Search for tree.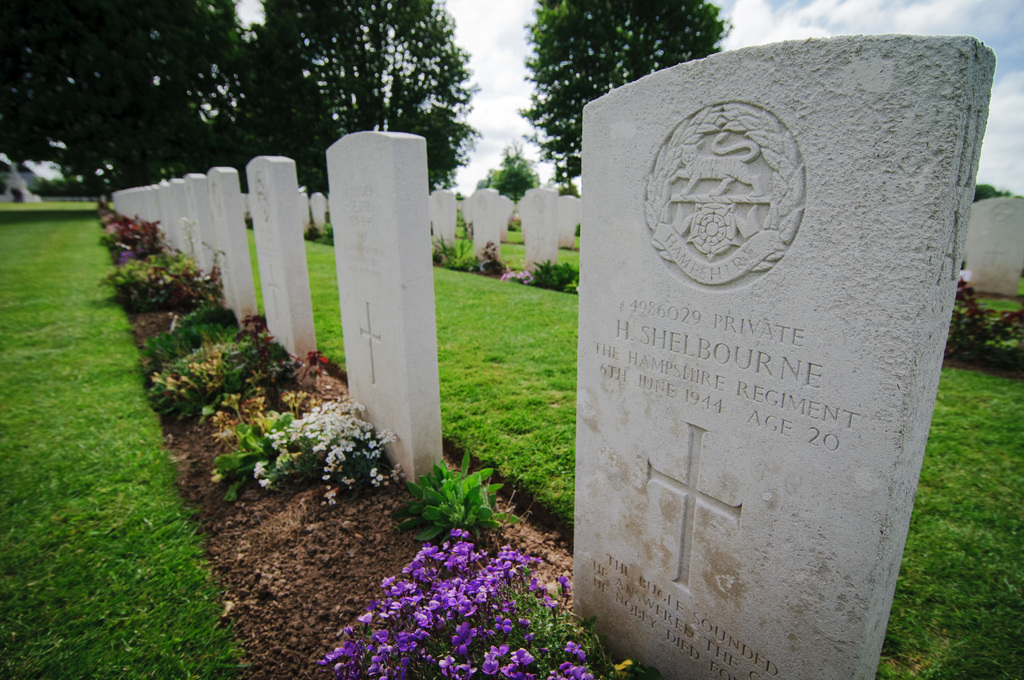
Found at bbox=(479, 136, 544, 209).
